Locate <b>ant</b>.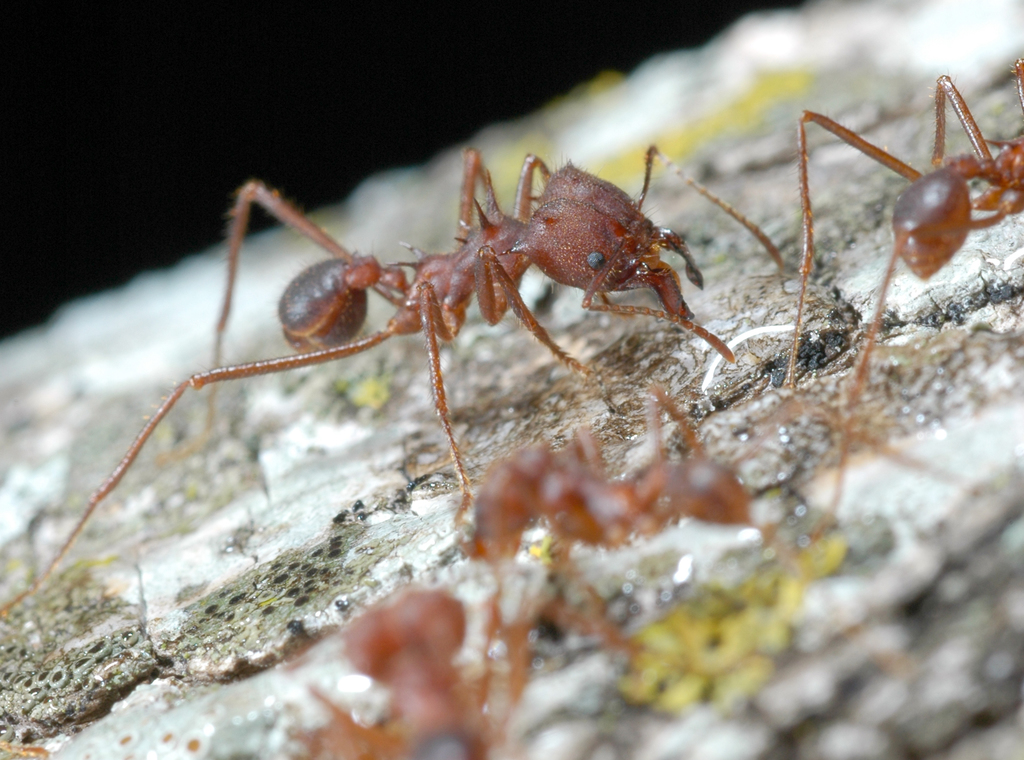
Bounding box: (left=459, top=372, right=754, bottom=670).
